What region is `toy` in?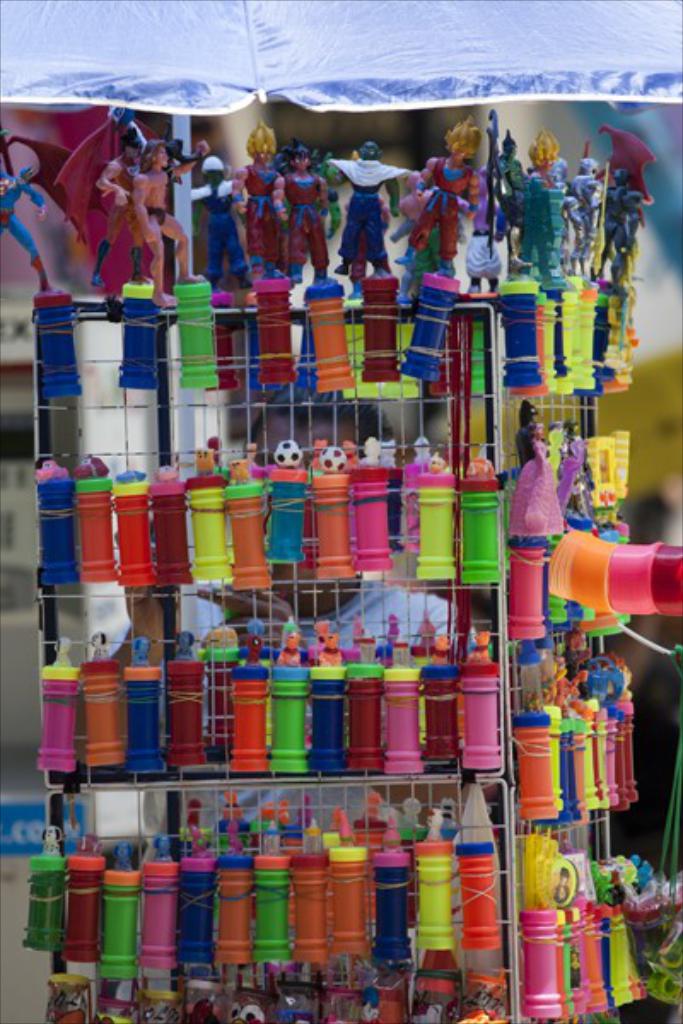
pyautogui.locateOnScreen(96, 840, 142, 980).
